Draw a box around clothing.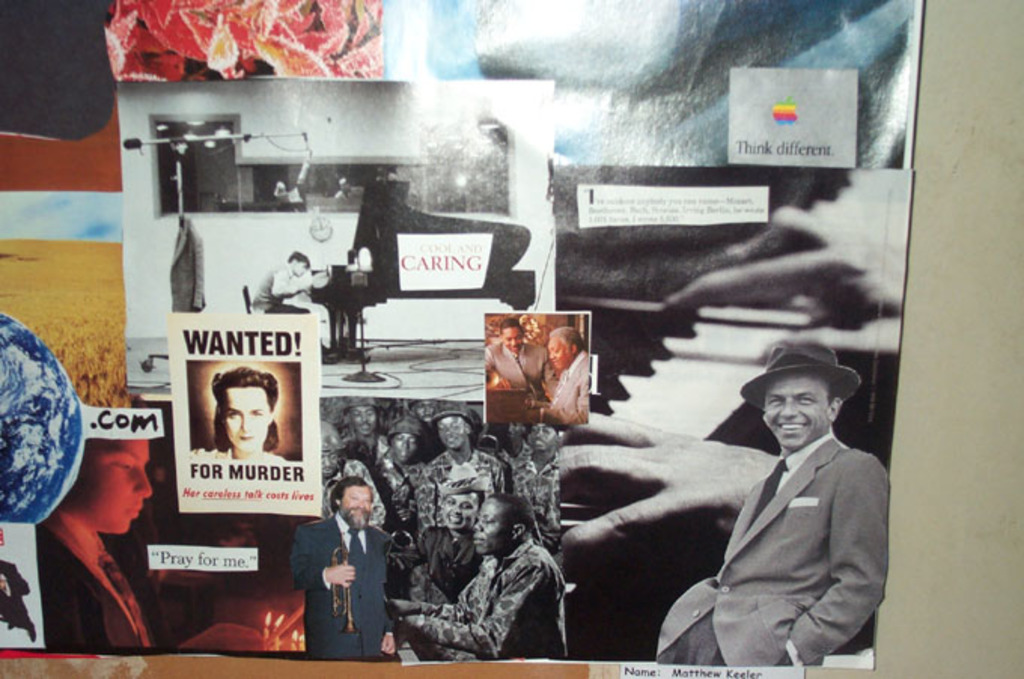
[274, 265, 318, 313].
